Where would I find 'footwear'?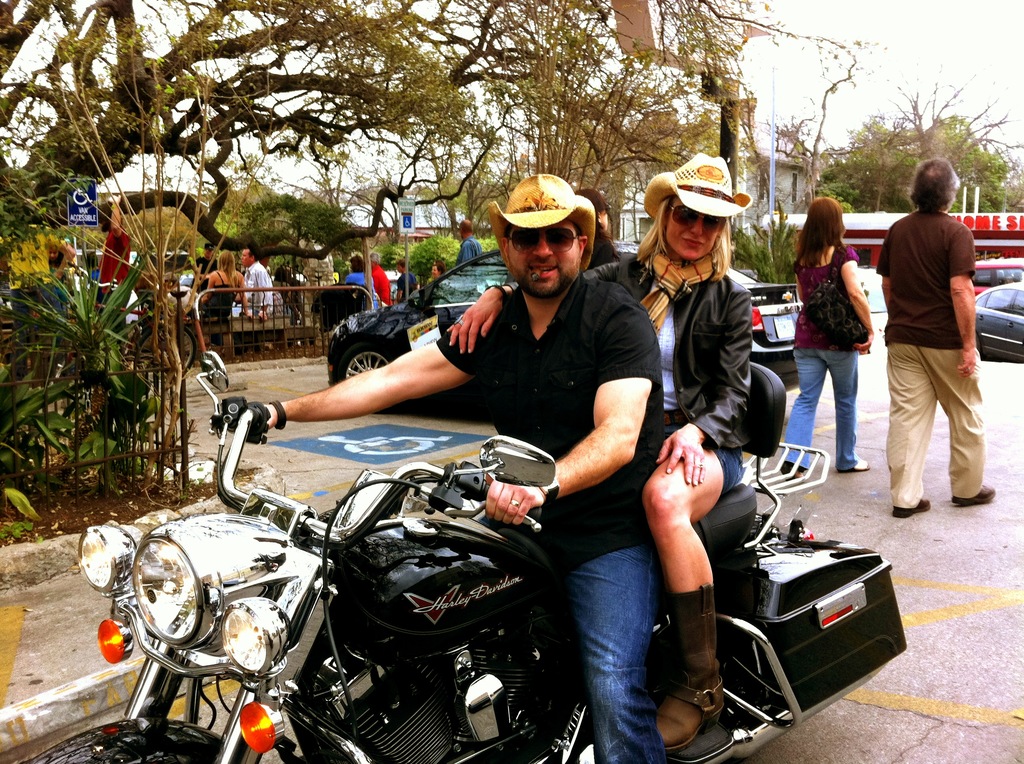
At box(895, 504, 932, 516).
